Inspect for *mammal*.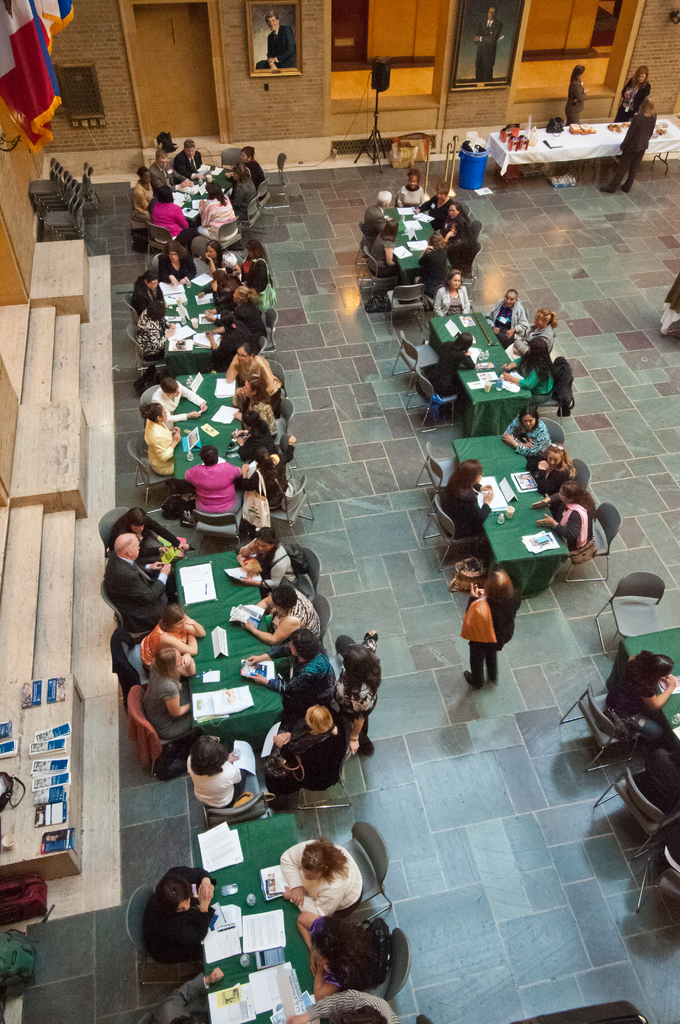
Inspection: (238, 524, 294, 596).
